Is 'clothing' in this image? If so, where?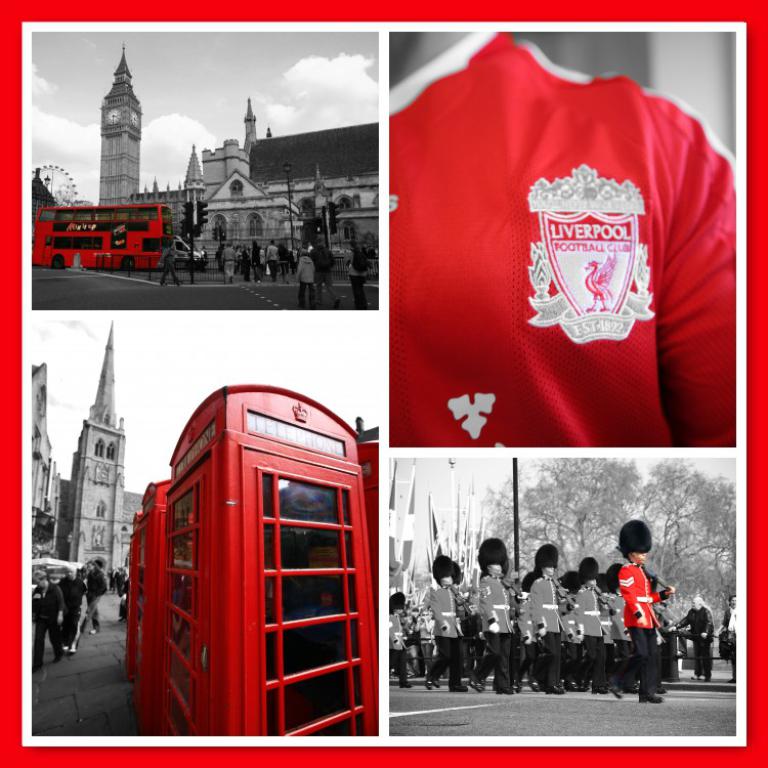
Yes, at bbox(60, 582, 86, 648).
